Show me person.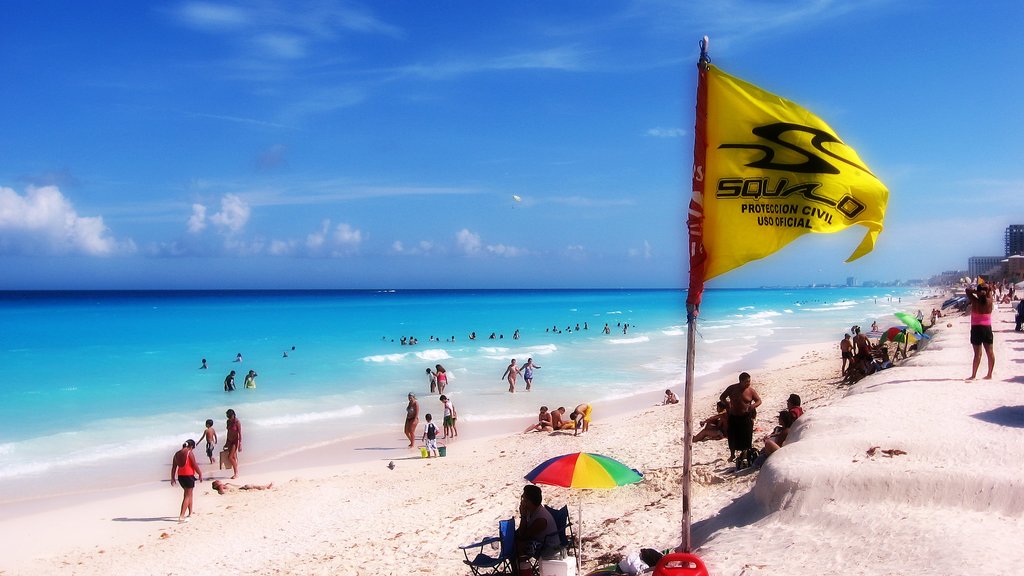
person is here: [547,407,569,427].
